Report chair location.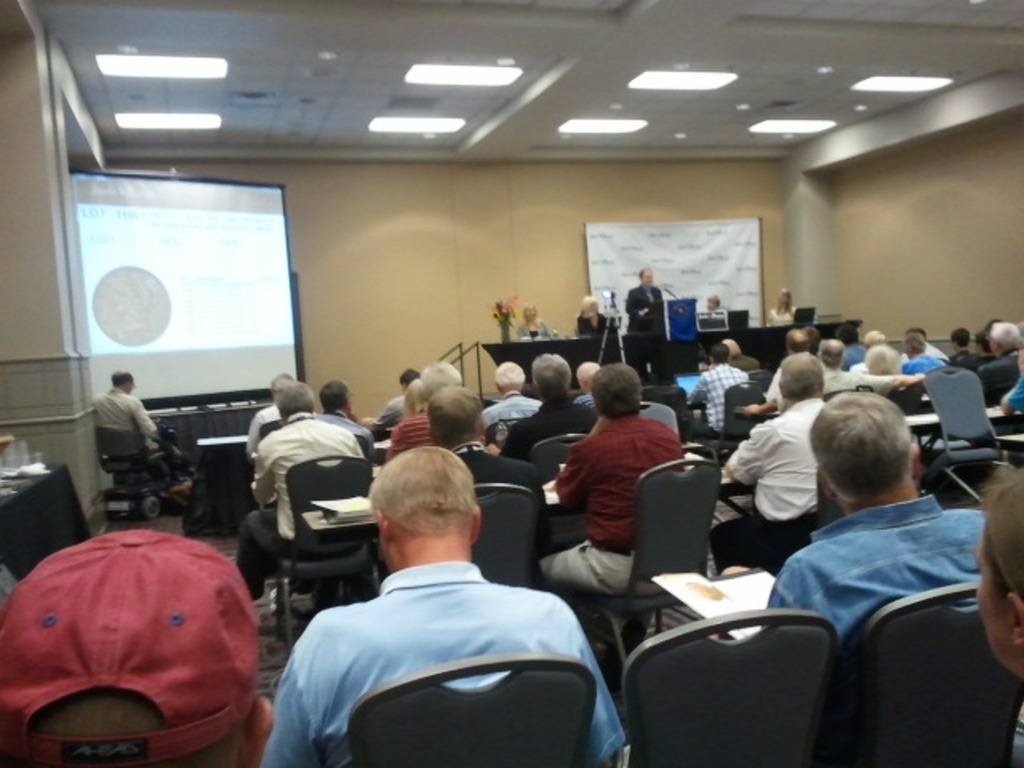
Report: <region>970, 357, 1022, 405</region>.
